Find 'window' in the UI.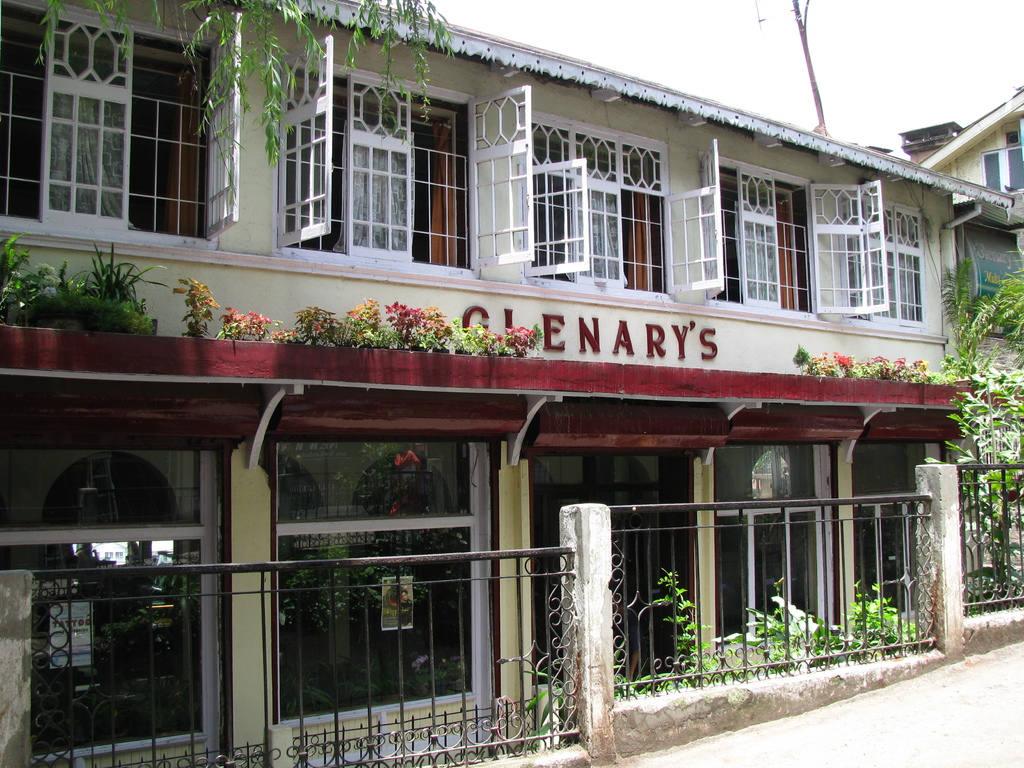
UI element at [521, 109, 718, 306].
